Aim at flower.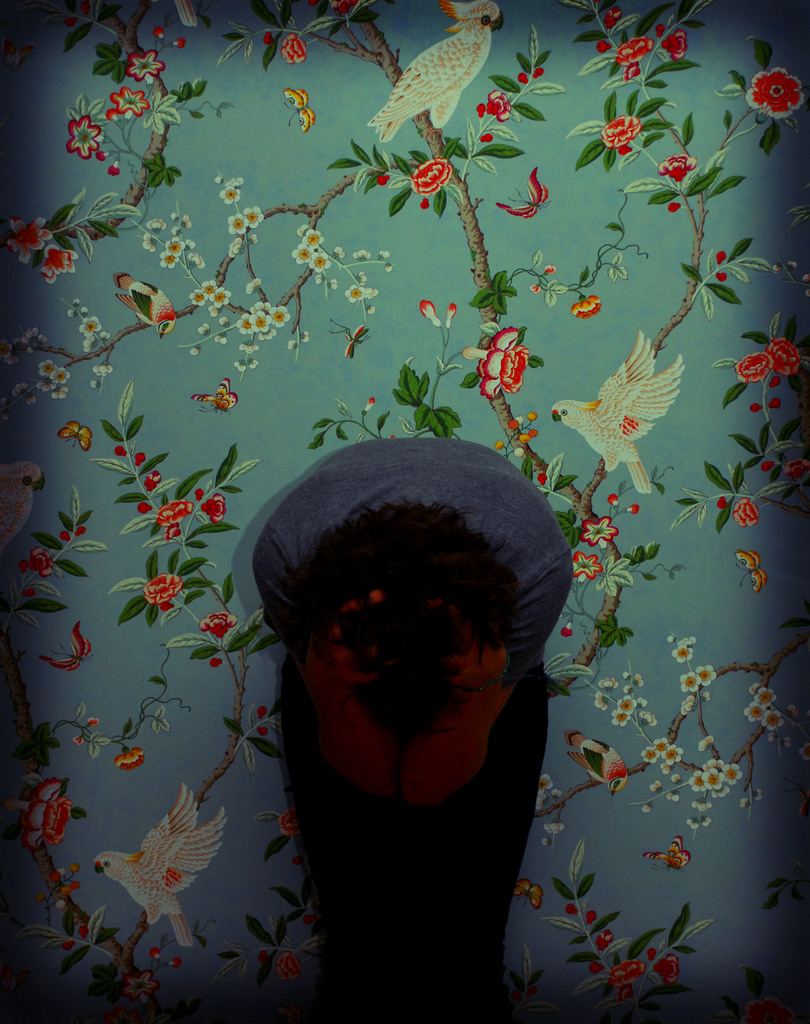
Aimed at bbox=[579, 517, 616, 547].
